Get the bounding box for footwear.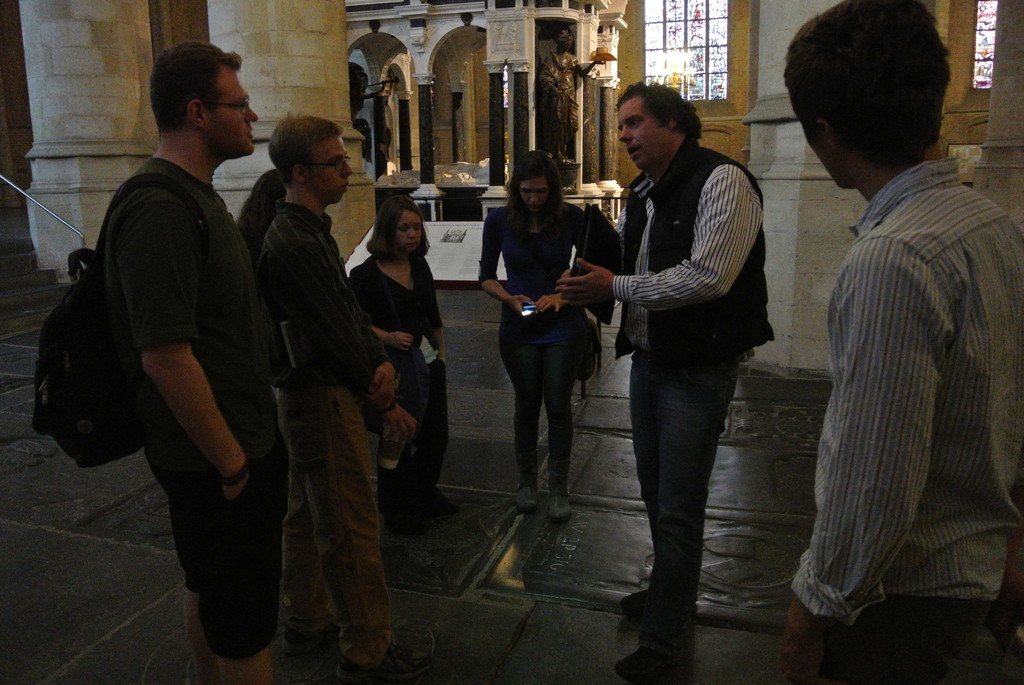
box(545, 493, 572, 518).
